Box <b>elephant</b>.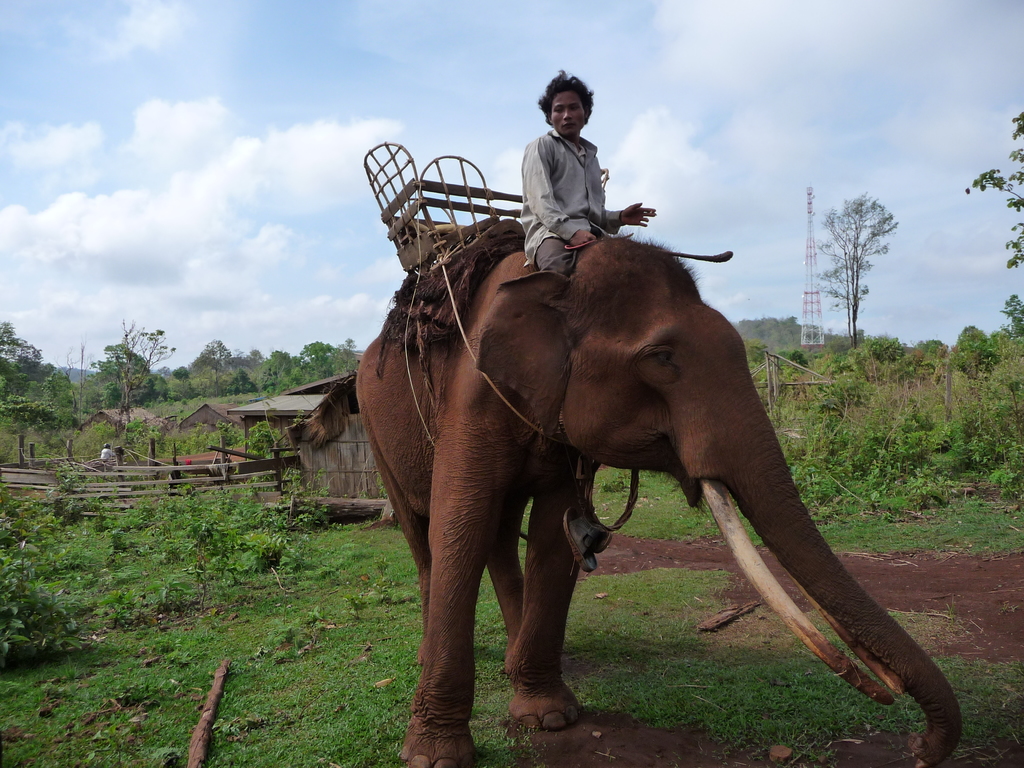
pyautogui.locateOnScreen(324, 207, 932, 742).
